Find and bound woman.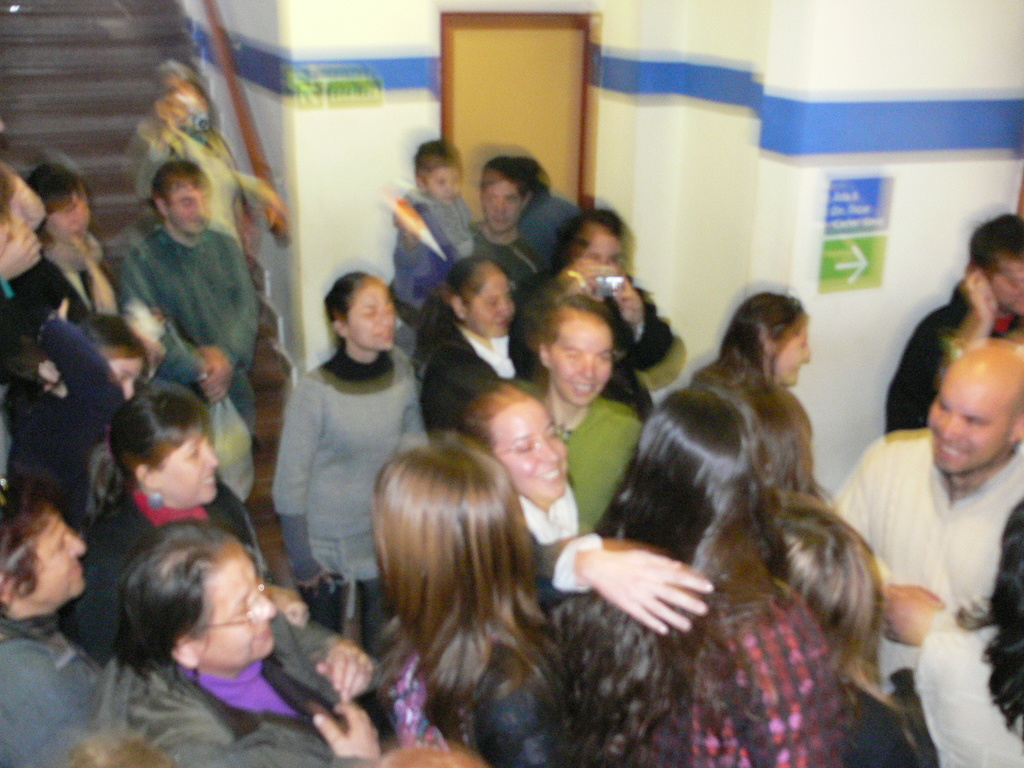
Bound: <bbox>414, 257, 554, 441</bbox>.
